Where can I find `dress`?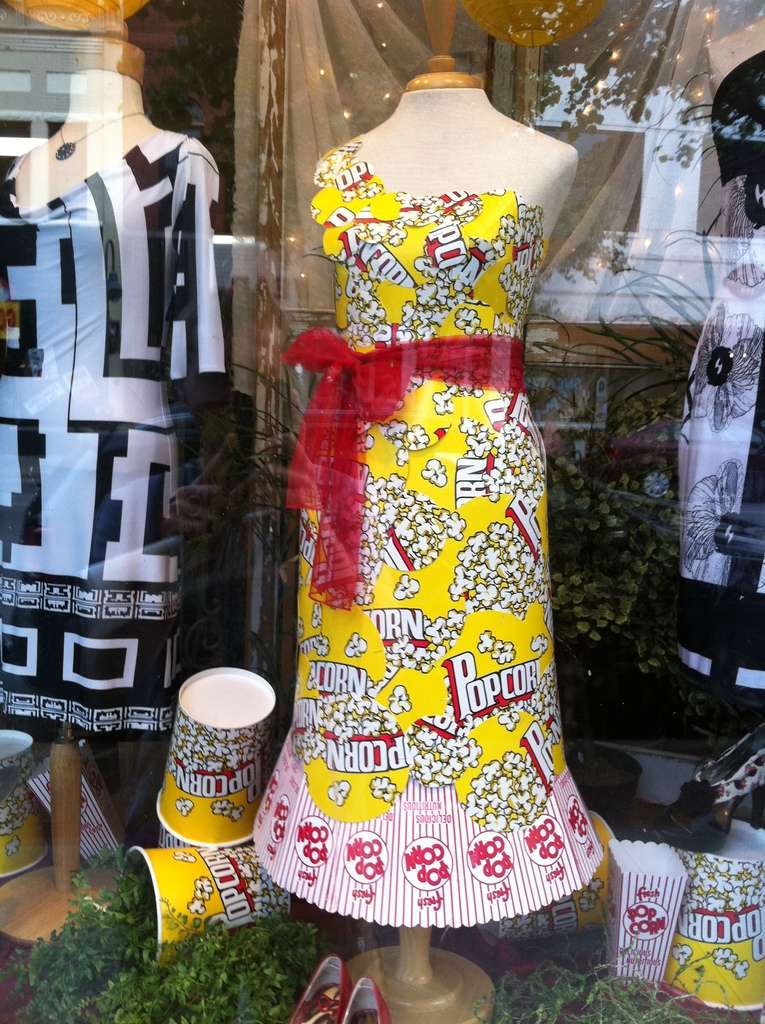
You can find it at (left=0, top=131, right=221, bottom=746).
